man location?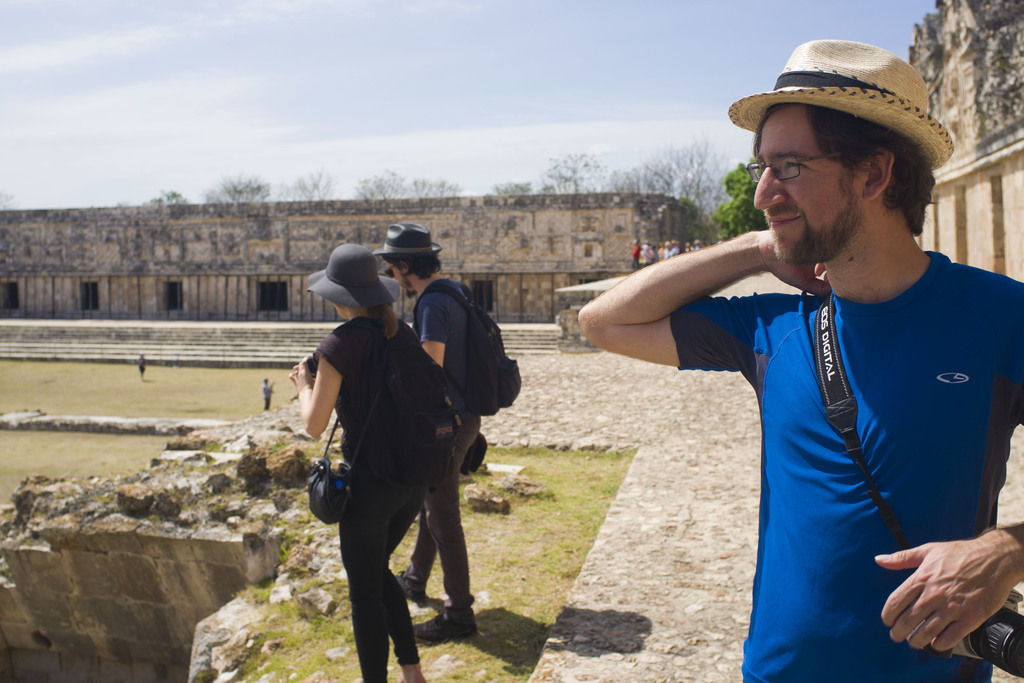
[x1=262, y1=381, x2=274, y2=413]
